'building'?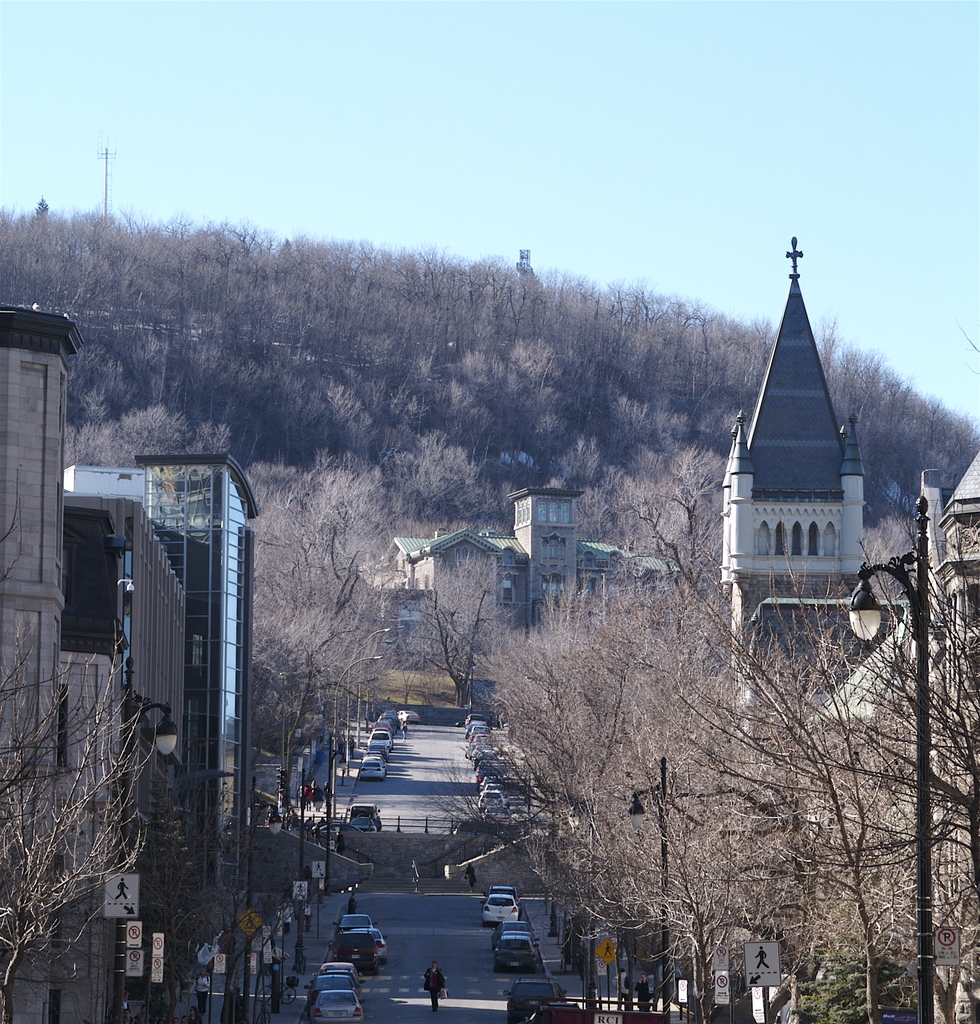
[926, 447, 979, 705]
